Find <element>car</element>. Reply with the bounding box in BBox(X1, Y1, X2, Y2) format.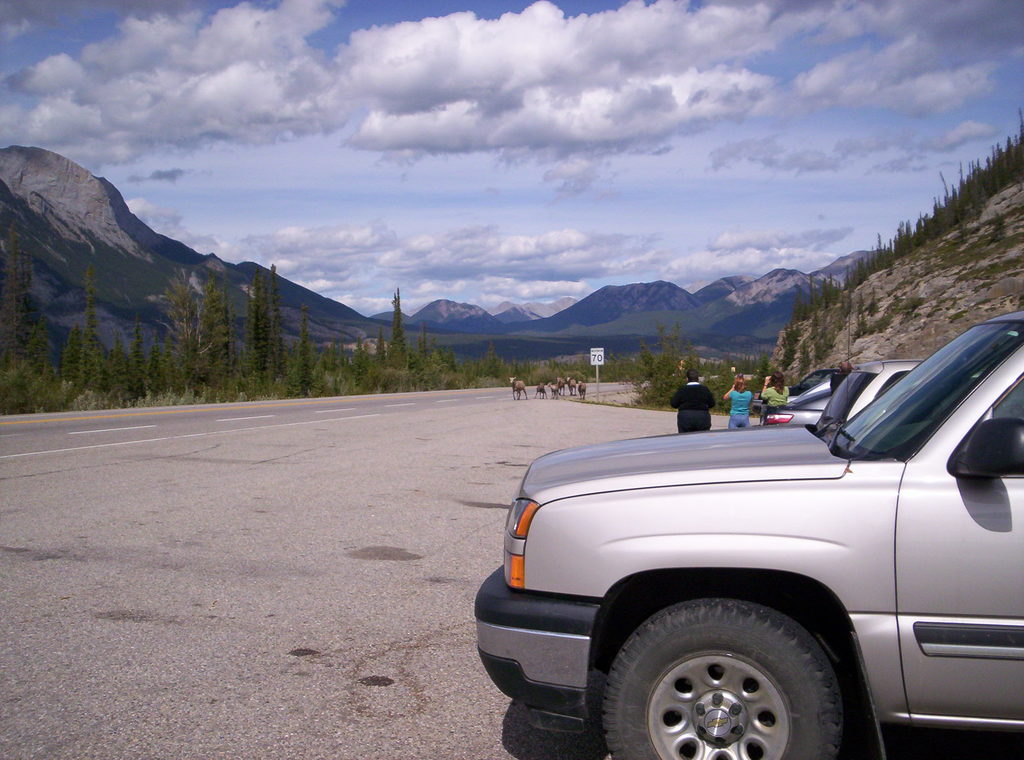
BBox(757, 364, 836, 403).
